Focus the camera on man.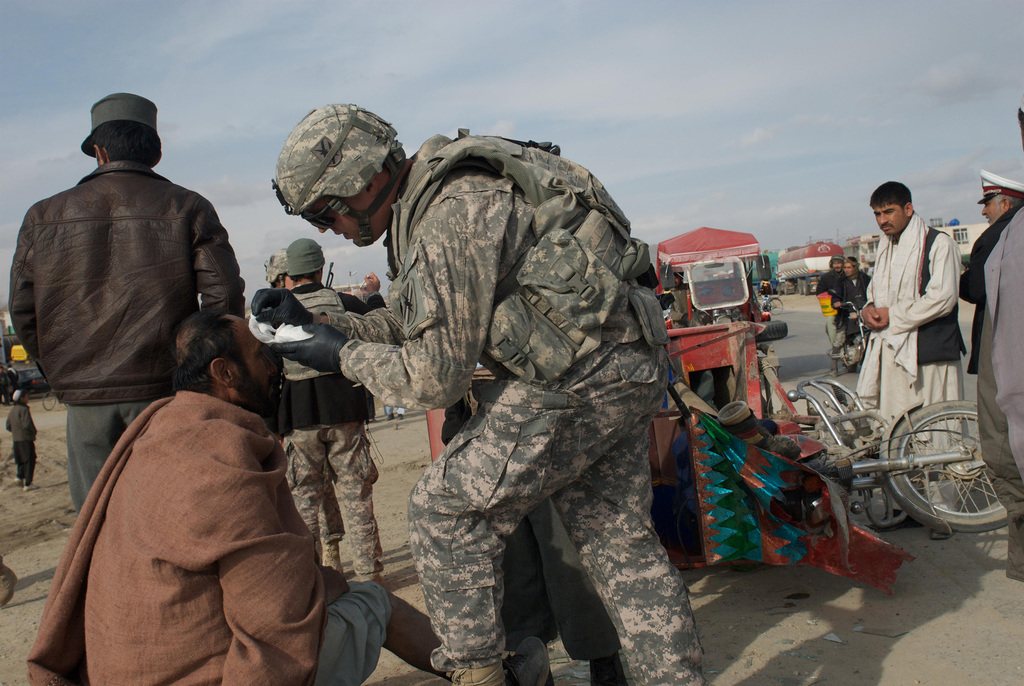
Focus region: 14 95 246 490.
